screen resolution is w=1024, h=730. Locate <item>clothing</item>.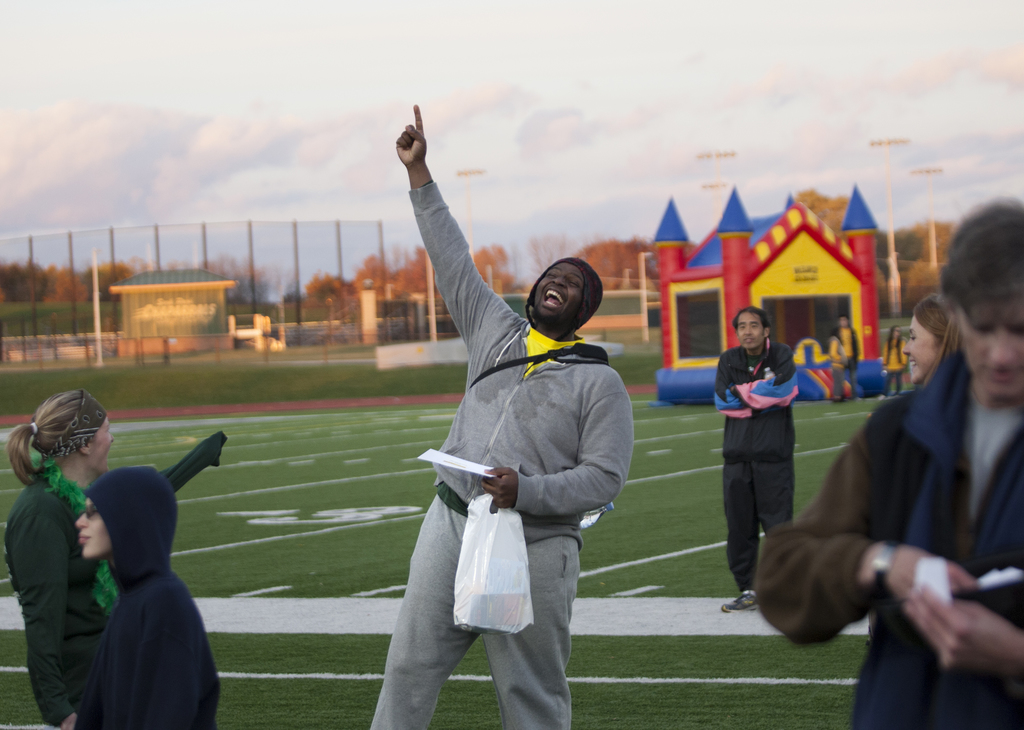
detection(752, 349, 1023, 729).
